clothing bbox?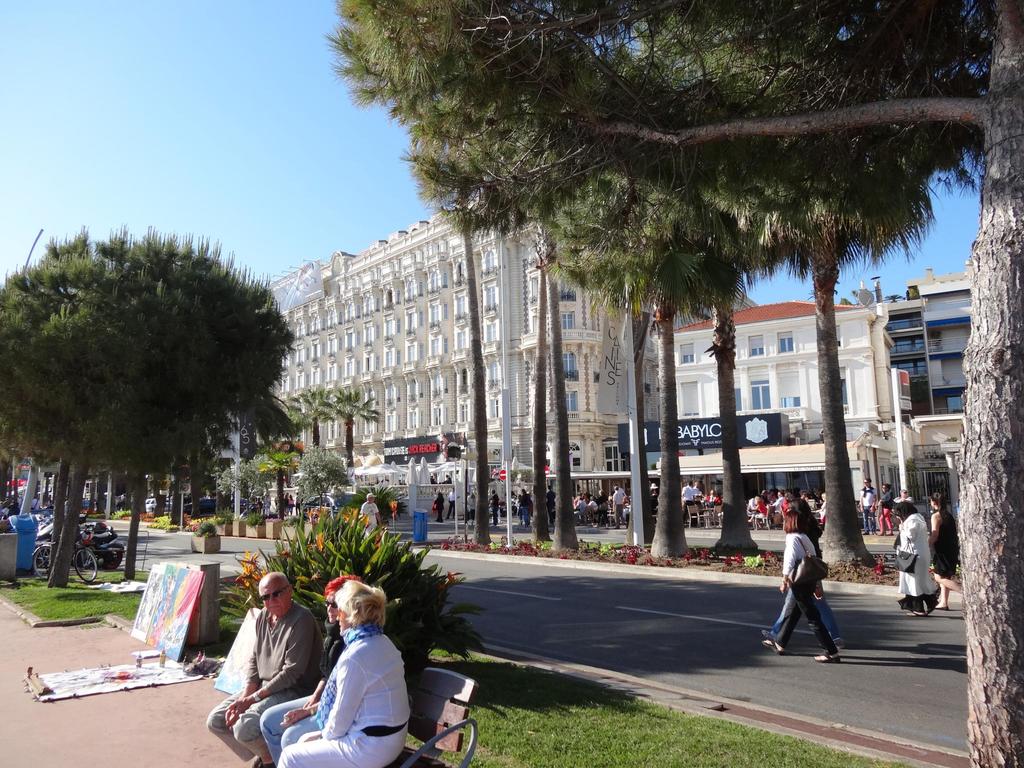
{"left": 490, "top": 495, "right": 497, "bottom": 519}
